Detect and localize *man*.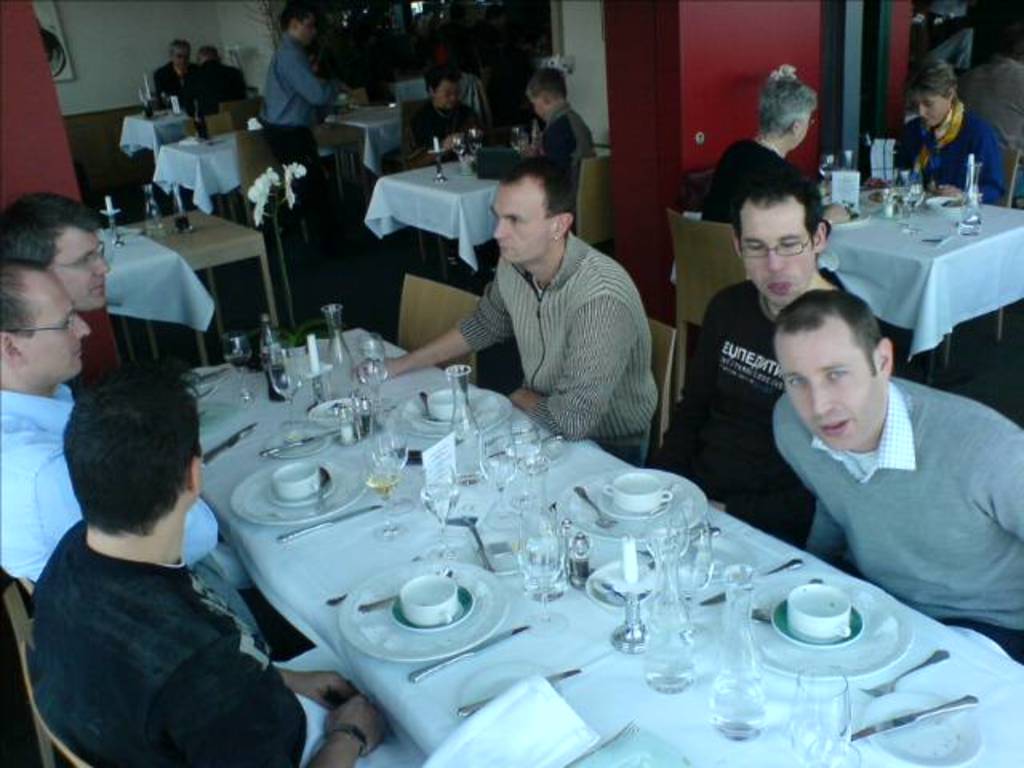
Localized at 186 48 250 109.
